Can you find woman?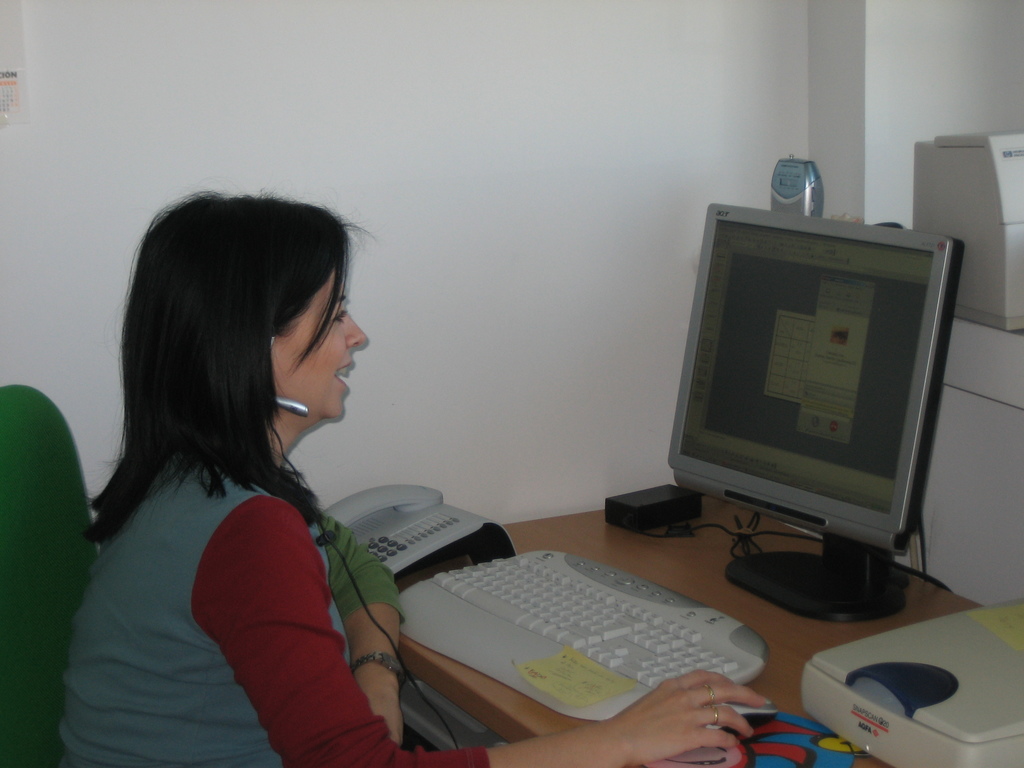
Yes, bounding box: bbox=[35, 170, 428, 753].
